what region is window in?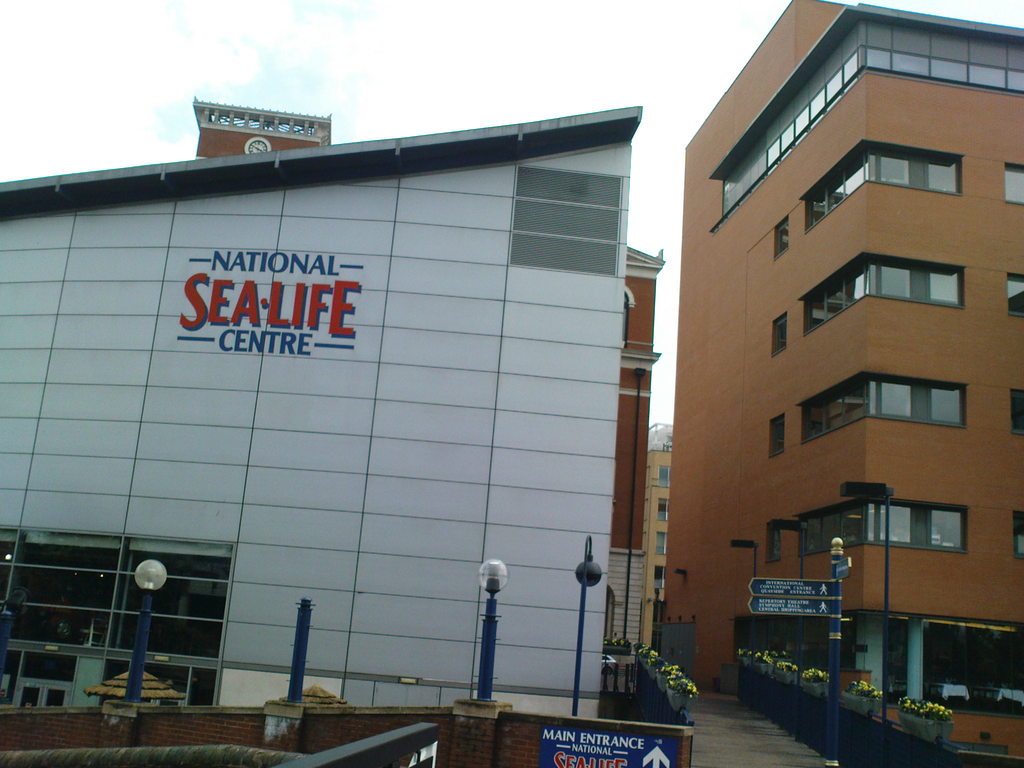
787, 362, 975, 445.
